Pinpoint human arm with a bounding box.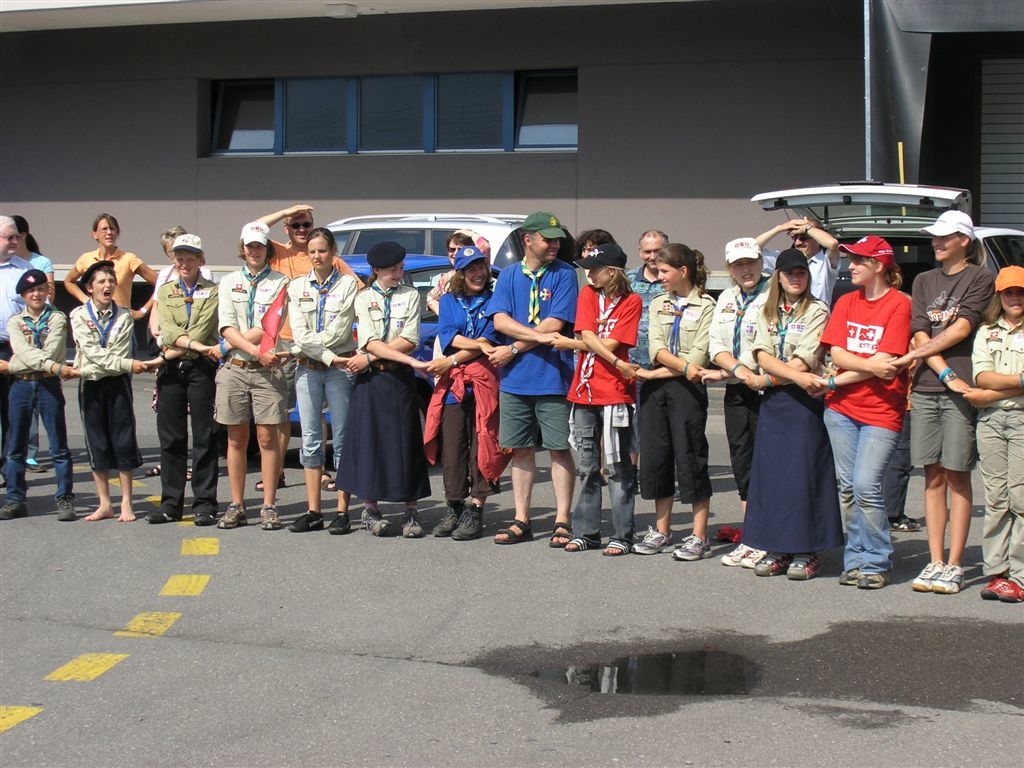
253, 204, 312, 227.
